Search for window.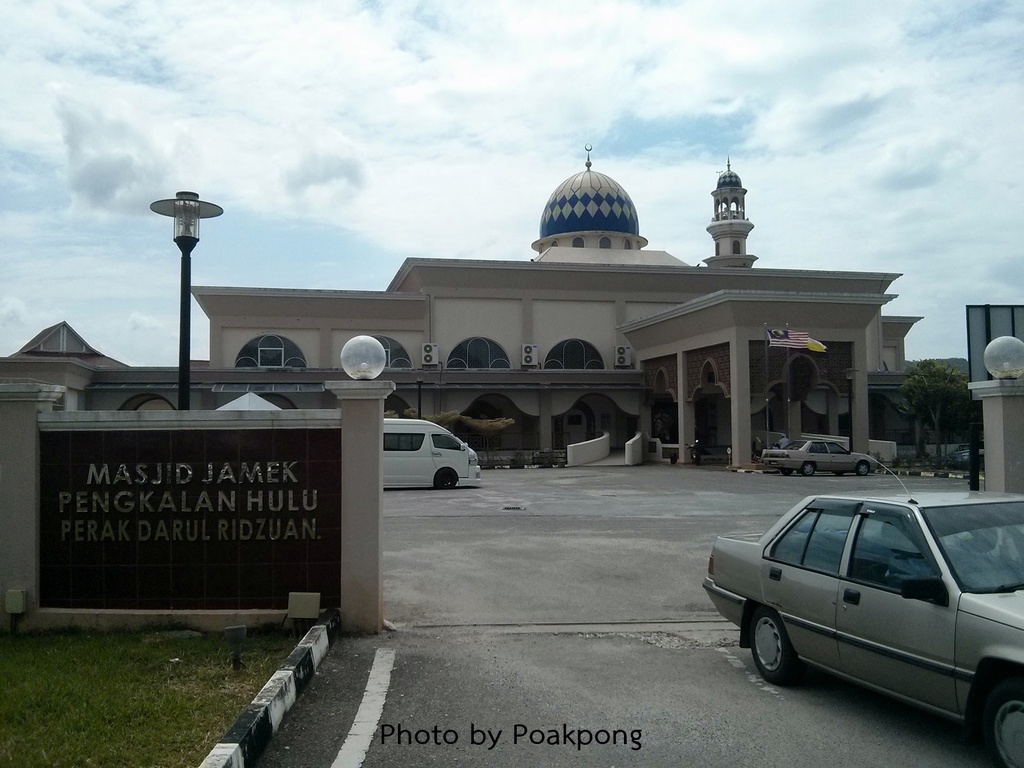
Found at bbox=[372, 338, 413, 373].
